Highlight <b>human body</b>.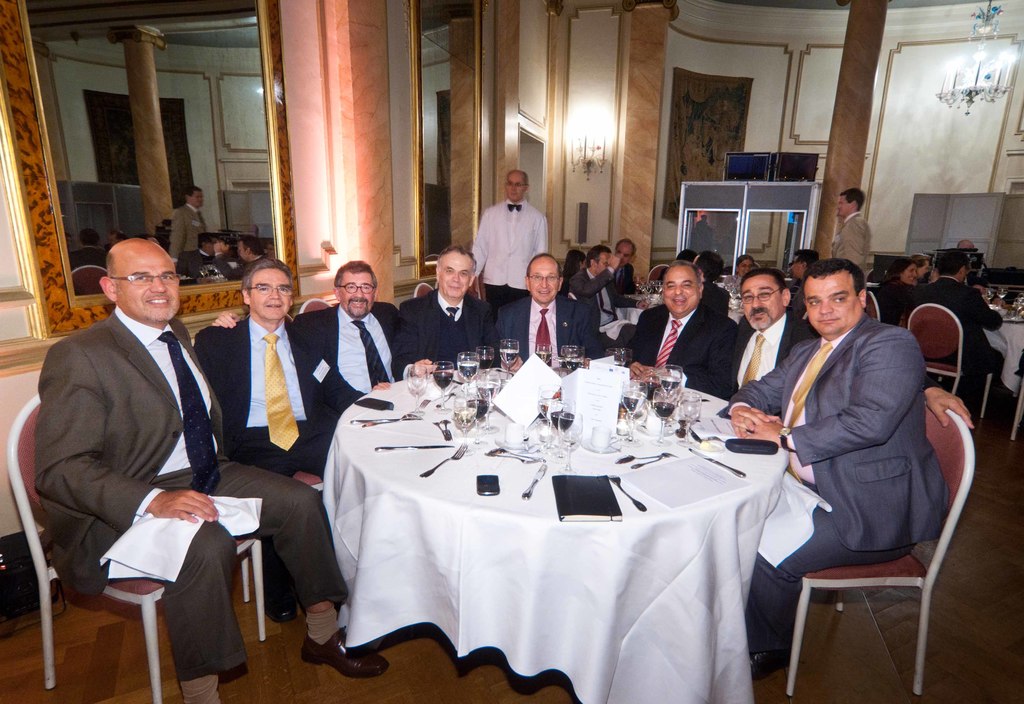
Highlighted region: Rect(634, 302, 754, 402).
